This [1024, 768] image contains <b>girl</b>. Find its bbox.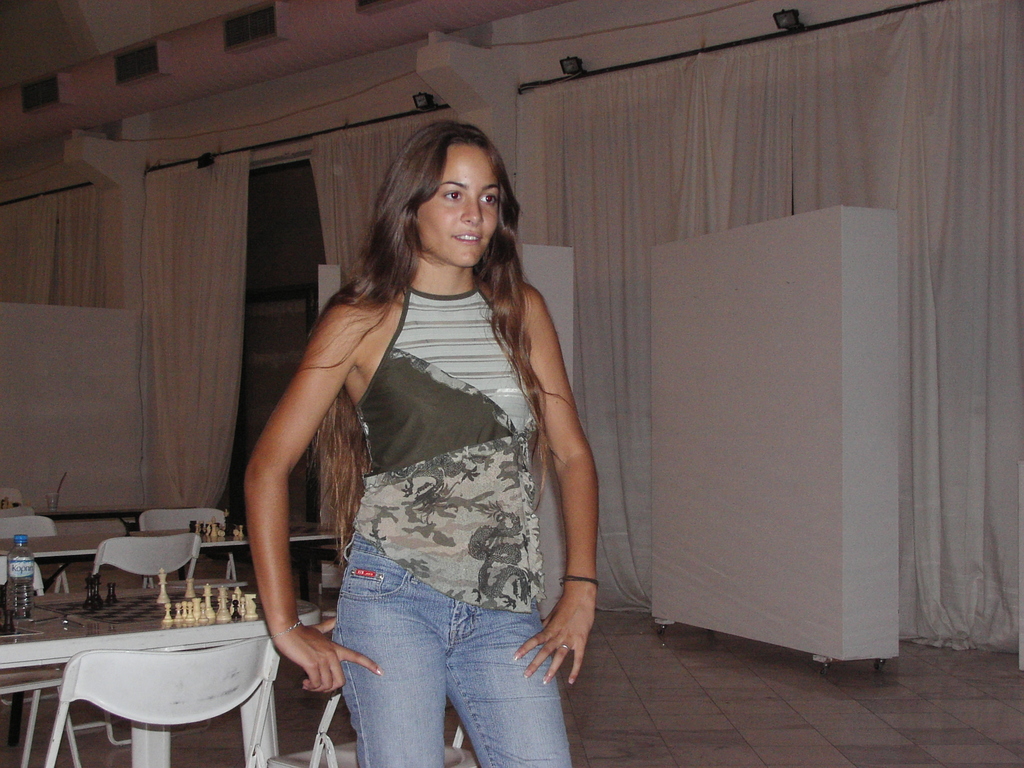
box=[244, 122, 602, 767].
